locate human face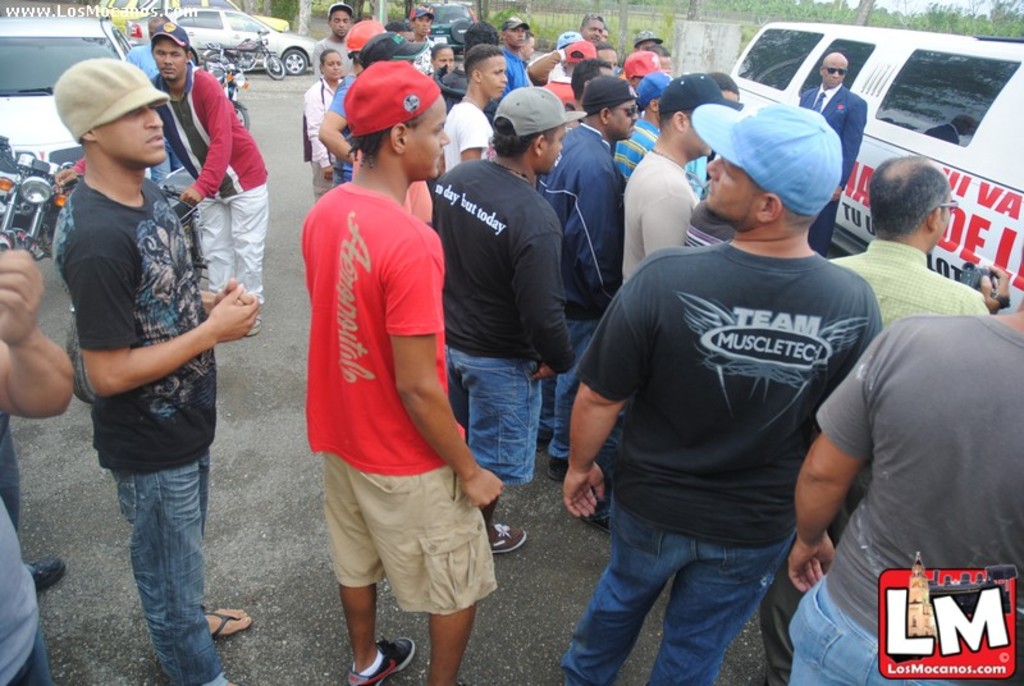
pyautogui.locateOnScreen(547, 127, 562, 166)
